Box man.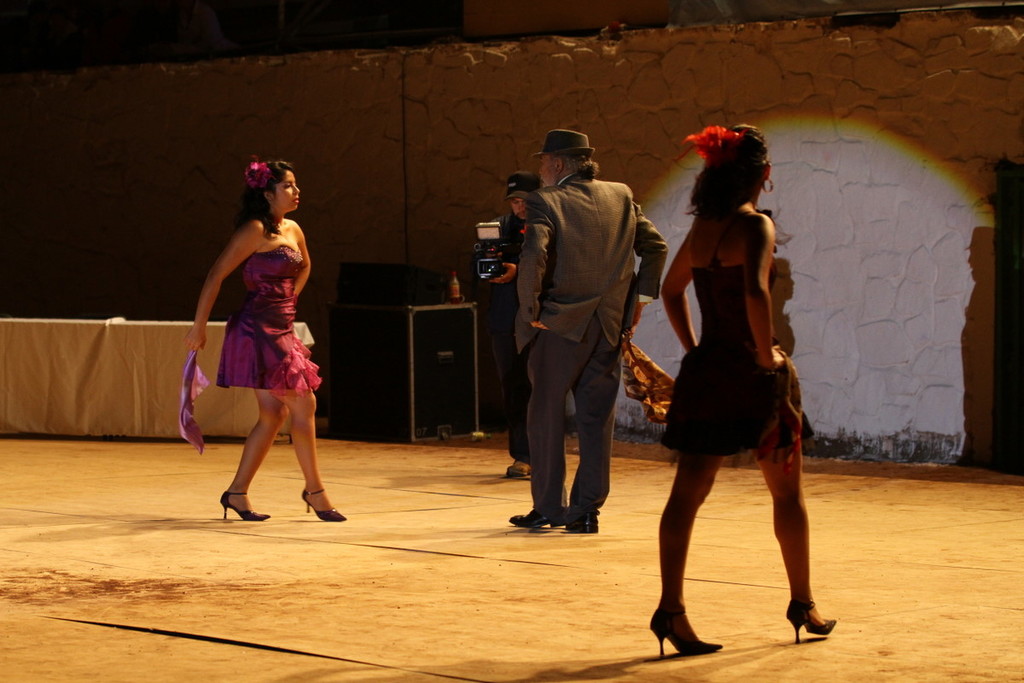
<region>485, 129, 659, 541</region>.
